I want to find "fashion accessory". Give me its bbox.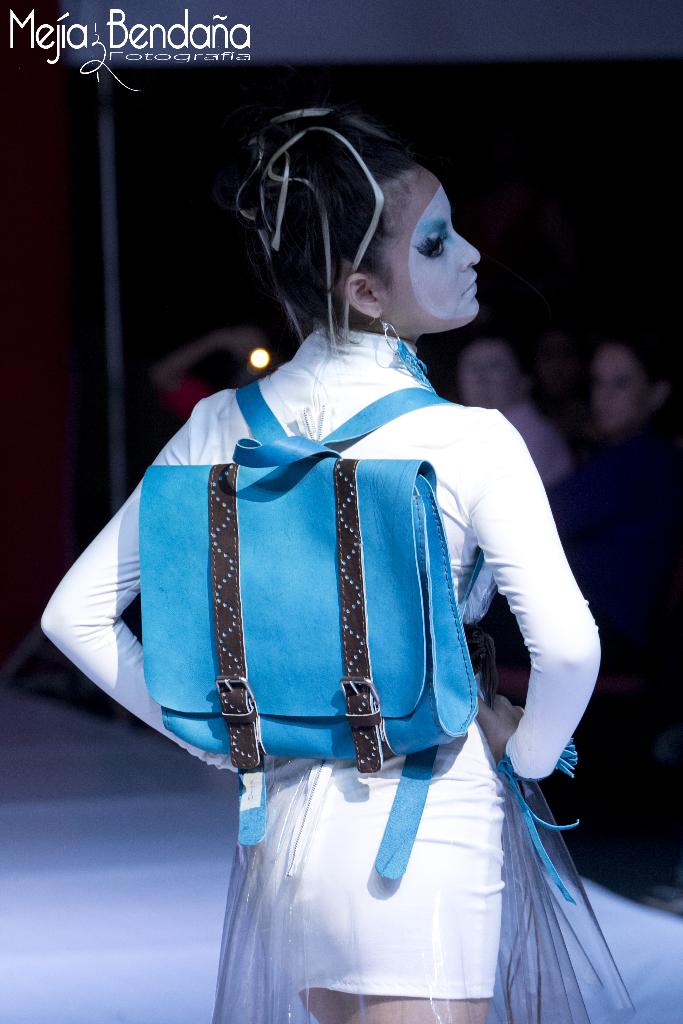
[381, 321, 436, 390].
